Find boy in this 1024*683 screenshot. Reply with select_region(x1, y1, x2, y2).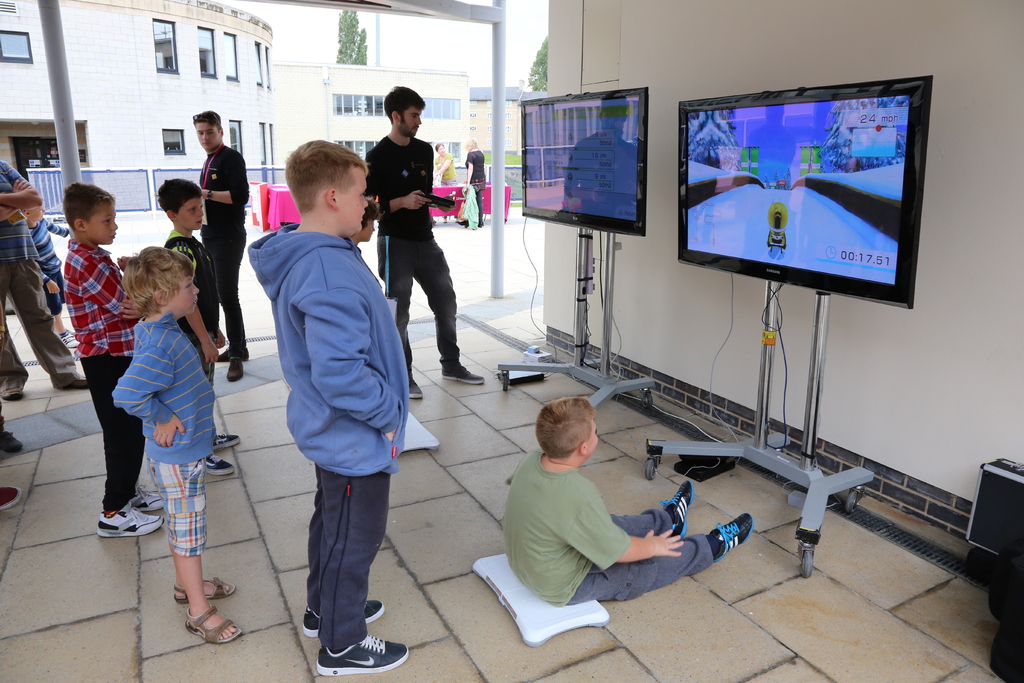
select_region(20, 203, 76, 352).
